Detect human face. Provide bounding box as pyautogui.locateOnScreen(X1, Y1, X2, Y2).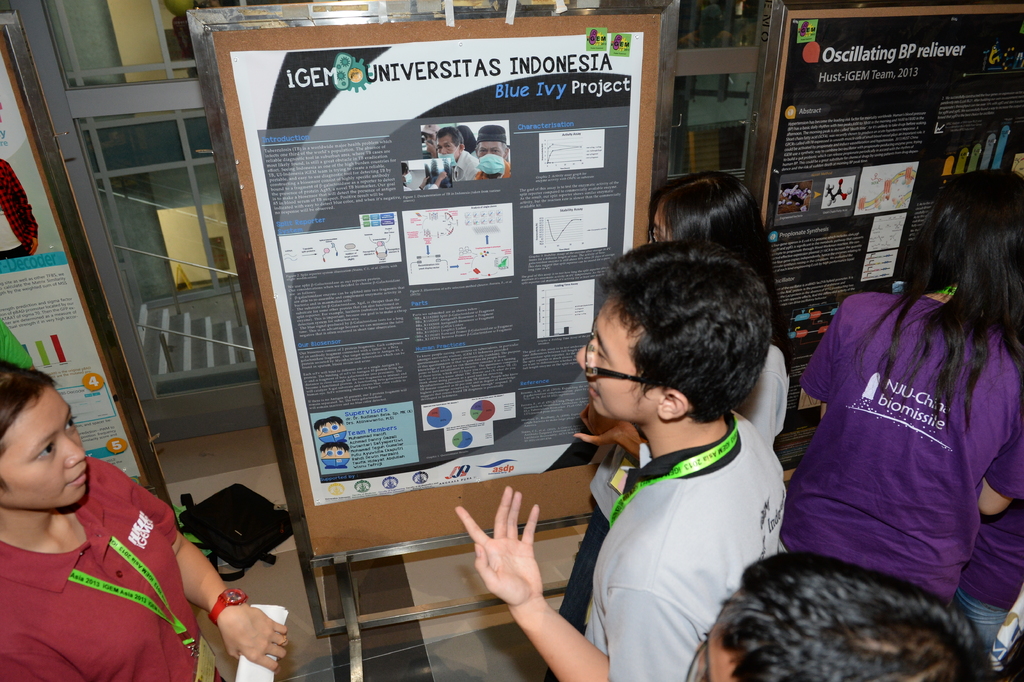
pyautogui.locateOnScreen(572, 292, 653, 422).
